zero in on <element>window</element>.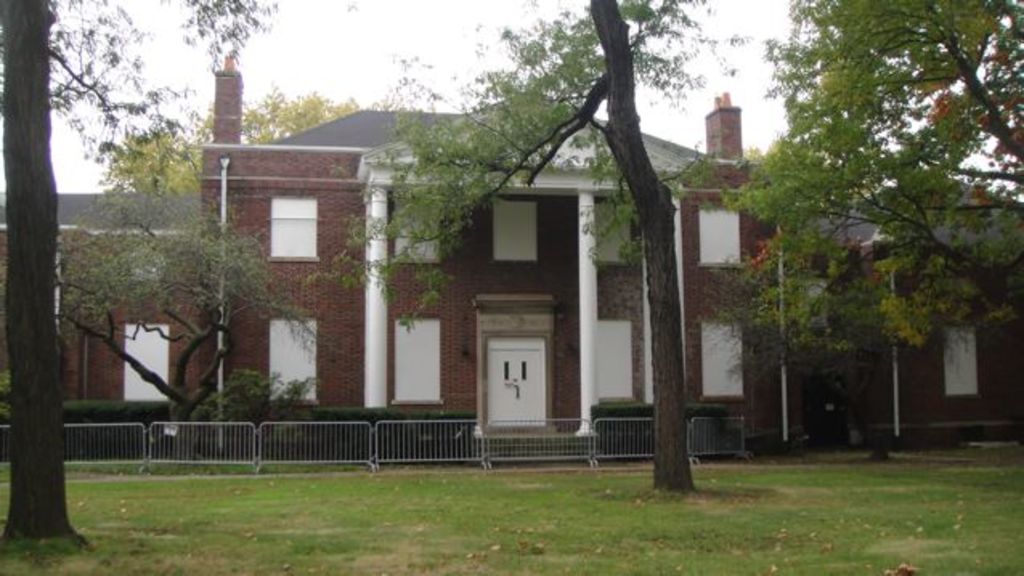
Zeroed in: [597,205,632,265].
